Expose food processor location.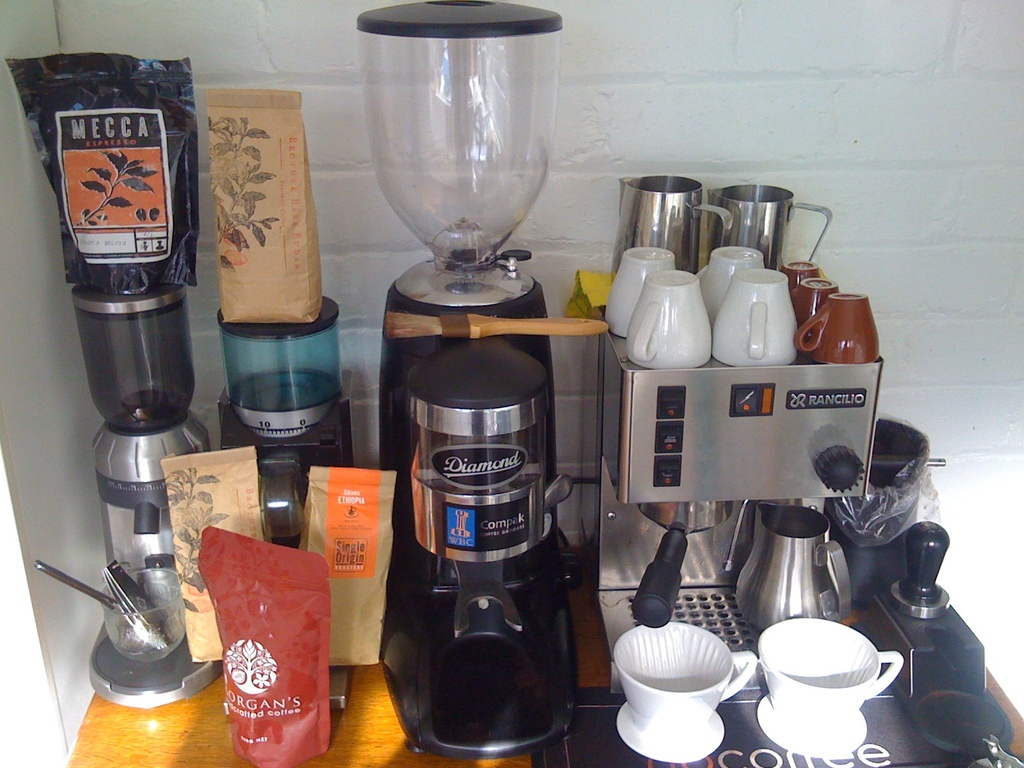
Exposed at 376,0,588,760.
